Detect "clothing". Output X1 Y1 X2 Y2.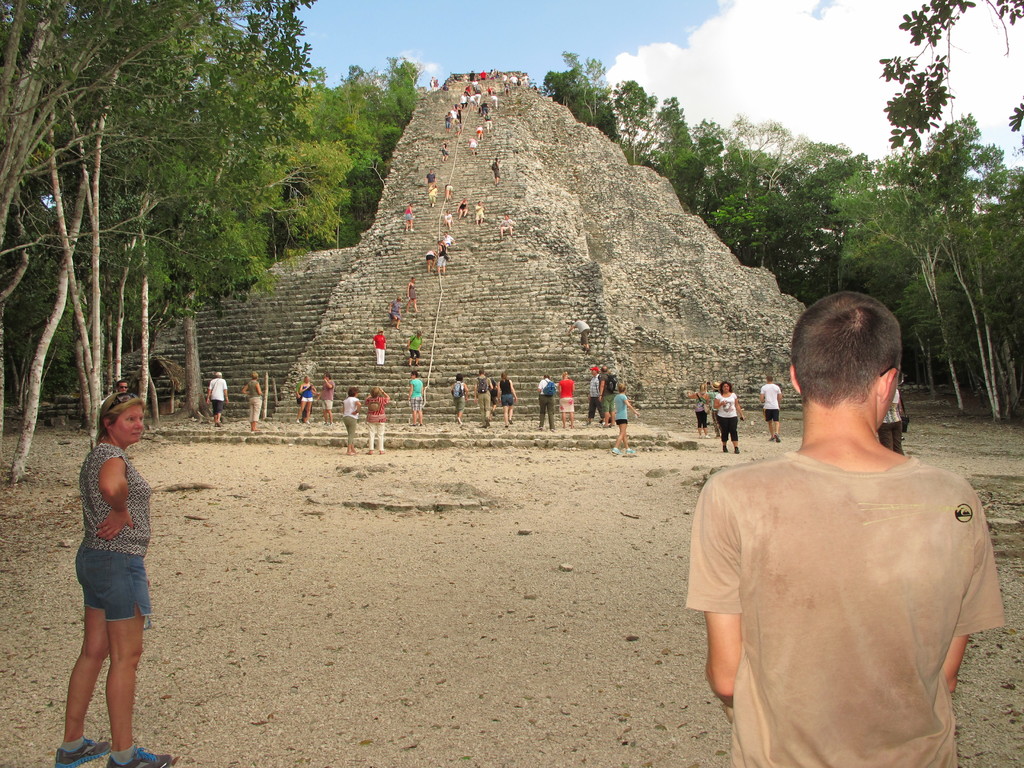
537 376 553 433.
